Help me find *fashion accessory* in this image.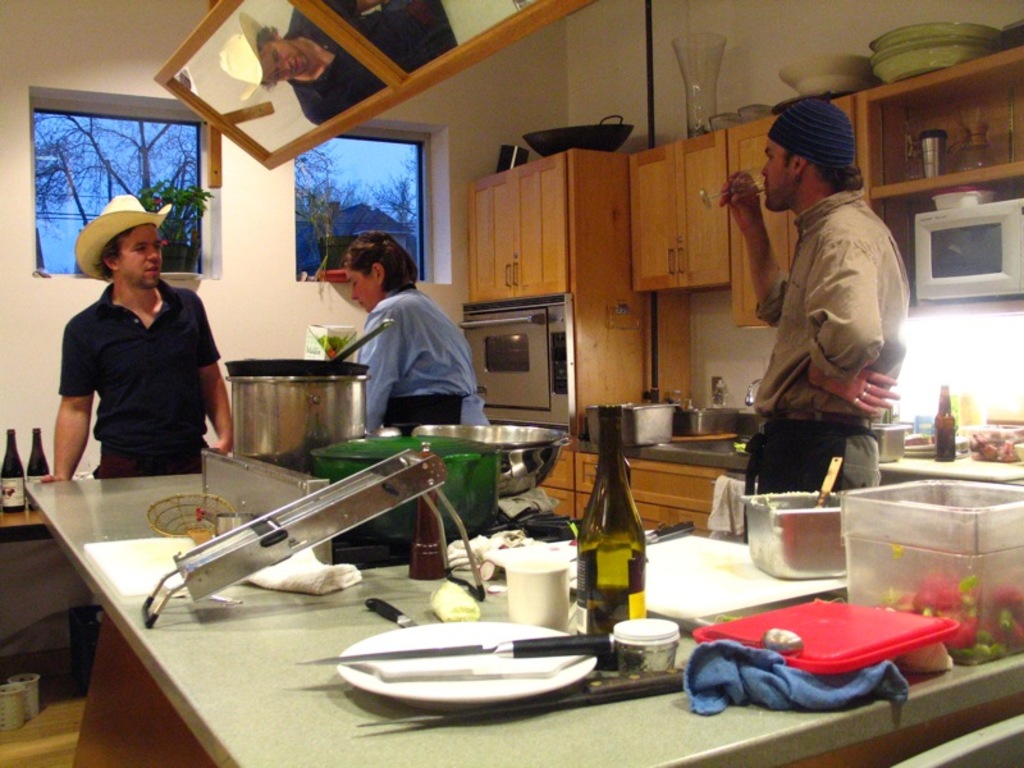
Found it: 858, 388, 870, 403.
